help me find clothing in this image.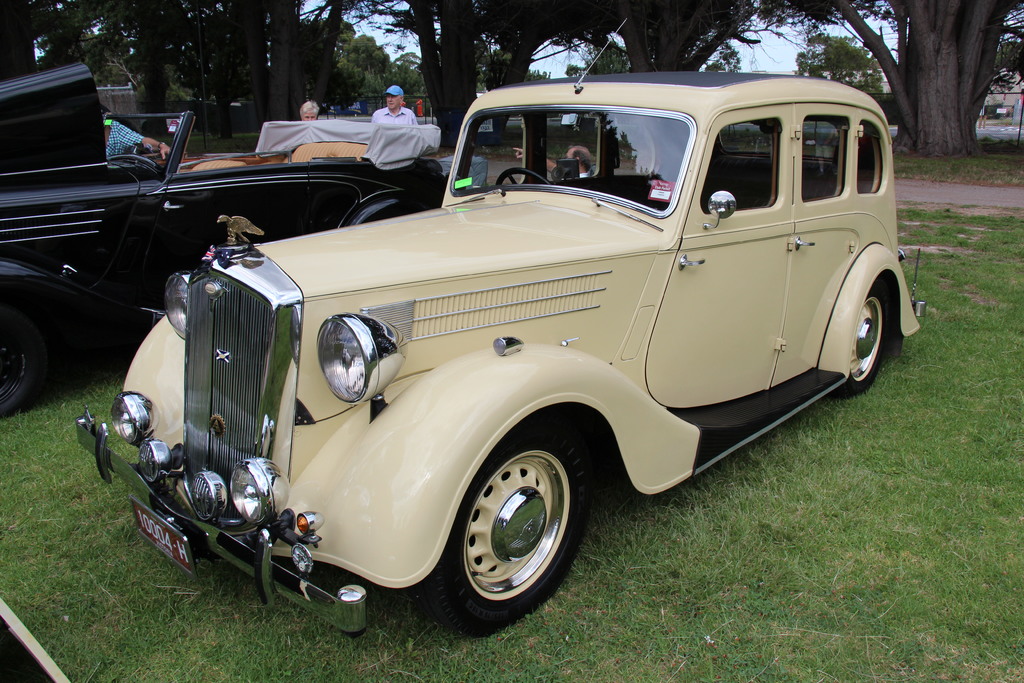
Found it: 579:172:586:178.
